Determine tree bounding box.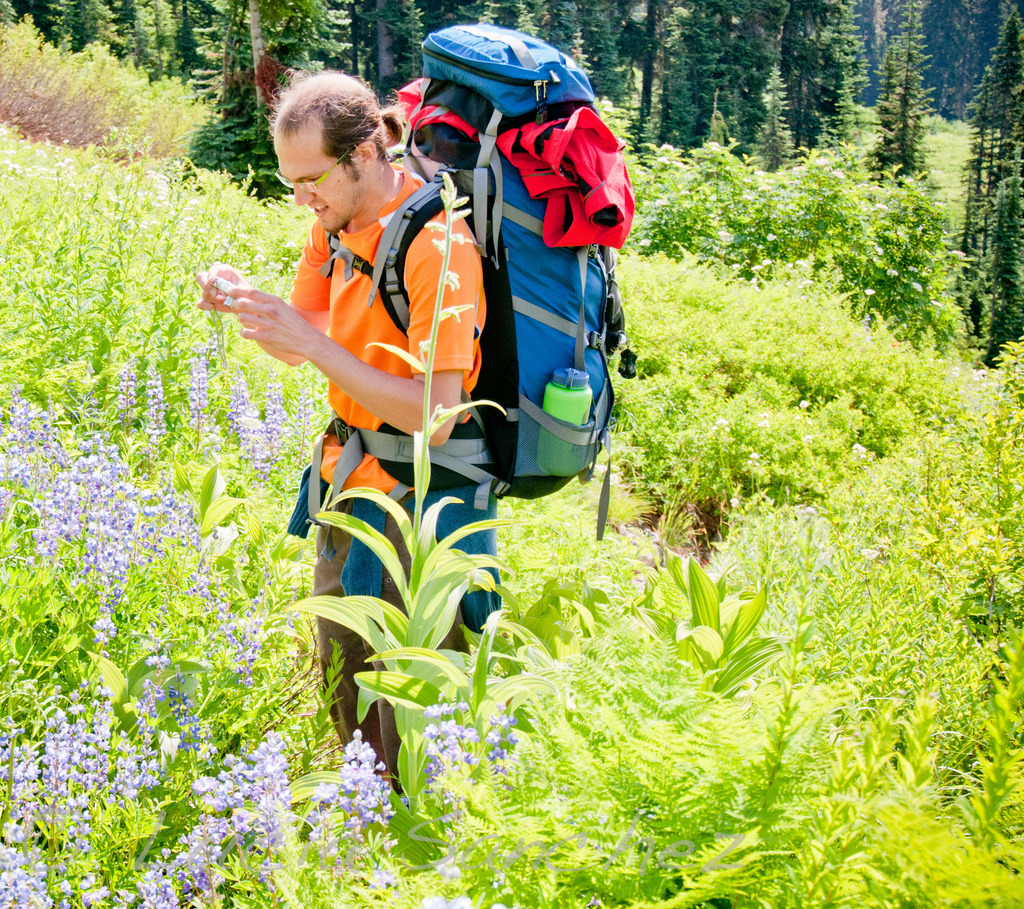
Determined: BBox(192, 0, 362, 205).
